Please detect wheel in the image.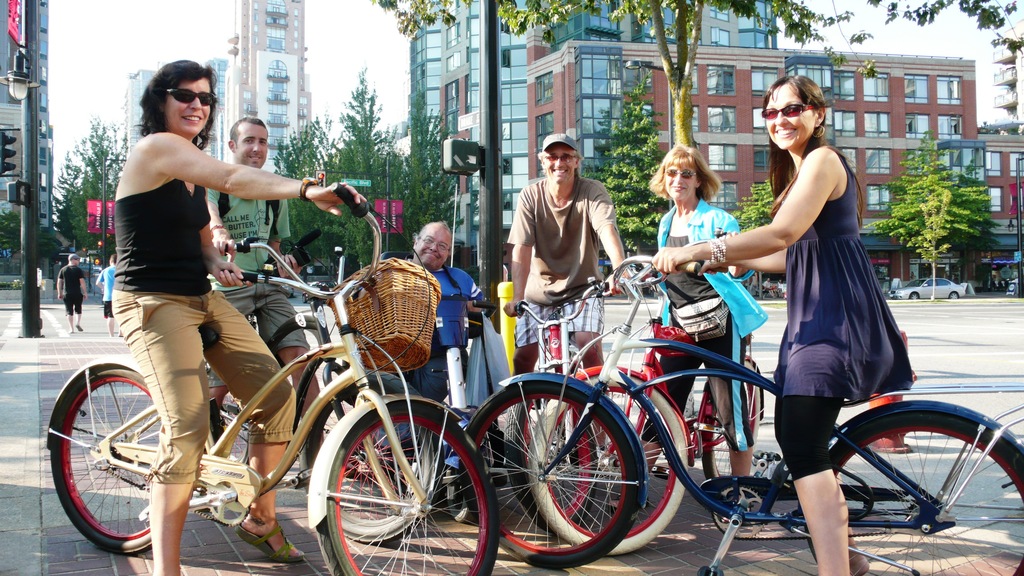
{"left": 467, "top": 378, "right": 645, "bottom": 571}.
